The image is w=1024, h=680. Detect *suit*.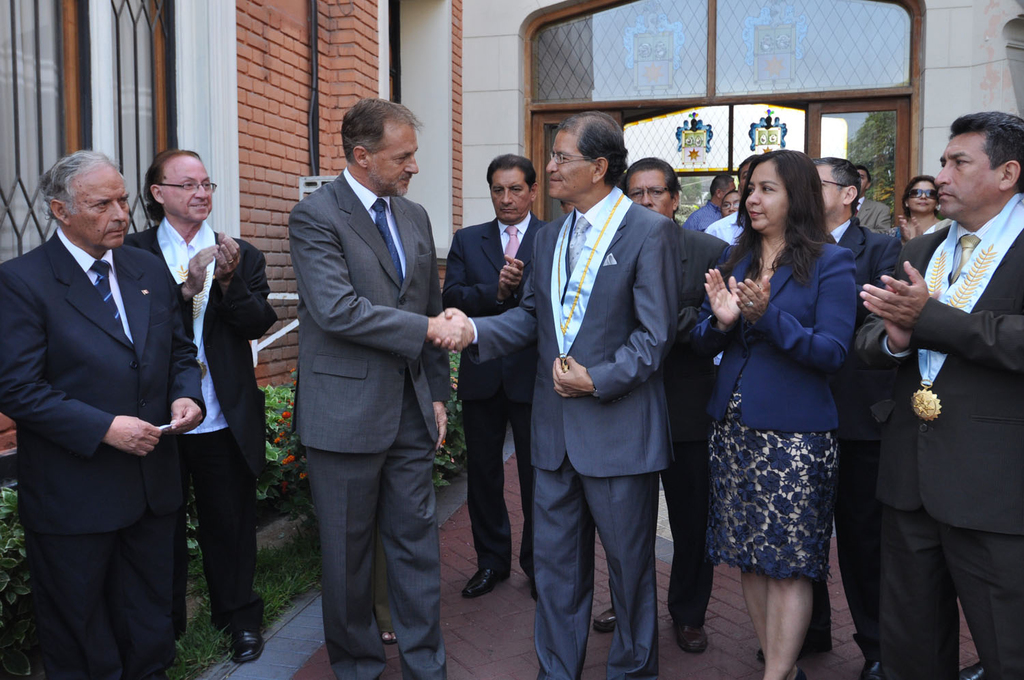
Detection: x1=836, y1=223, x2=900, y2=313.
